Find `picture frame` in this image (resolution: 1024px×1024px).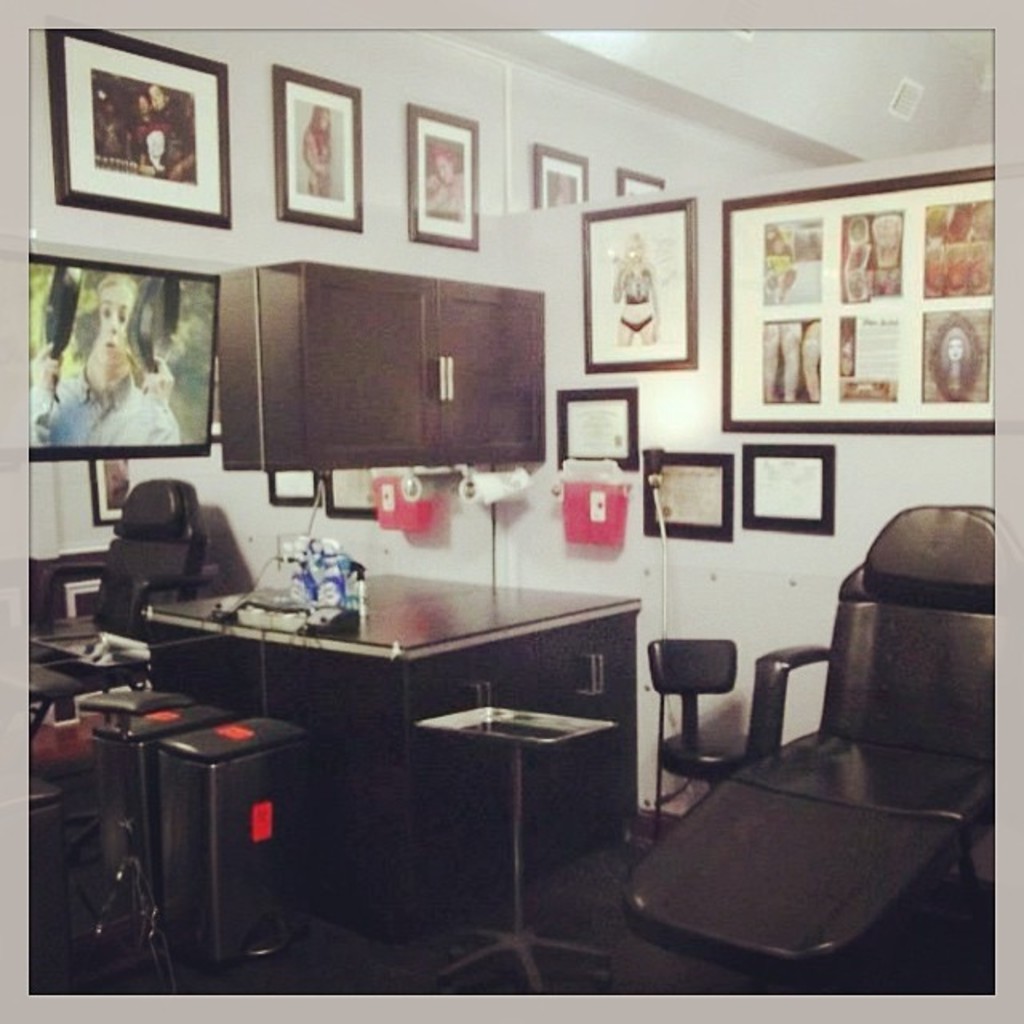
box=[94, 459, 130, 522].
